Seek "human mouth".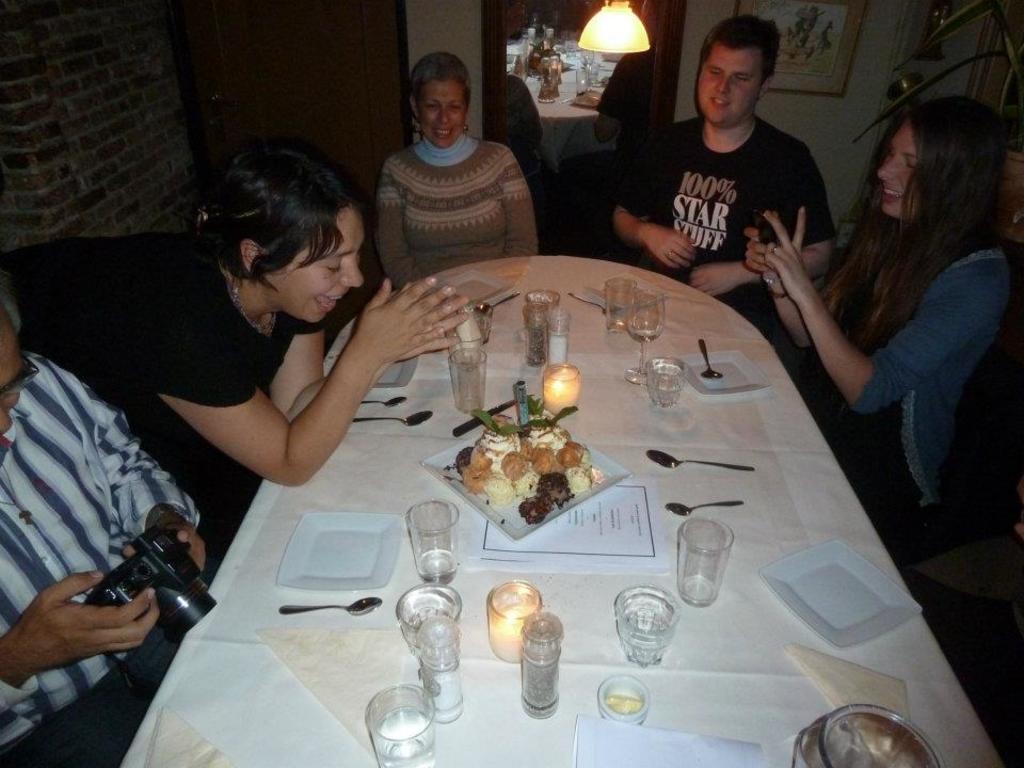
(x1=882, y1=187, x2=903, y2=203).
